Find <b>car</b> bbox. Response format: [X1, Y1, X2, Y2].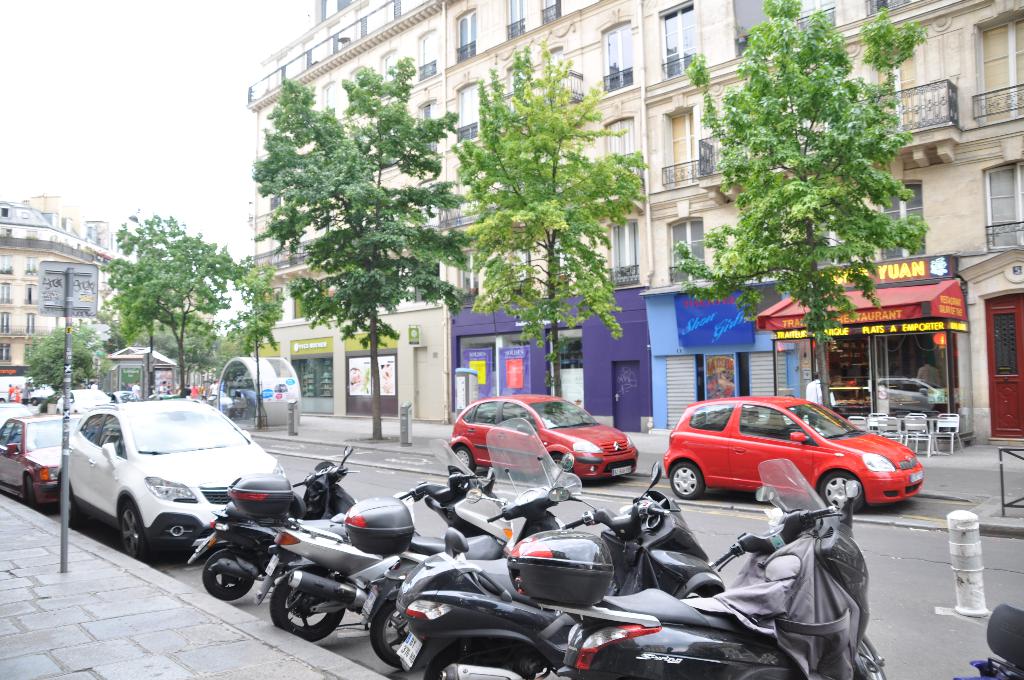
[445, 390, 645, 483].
